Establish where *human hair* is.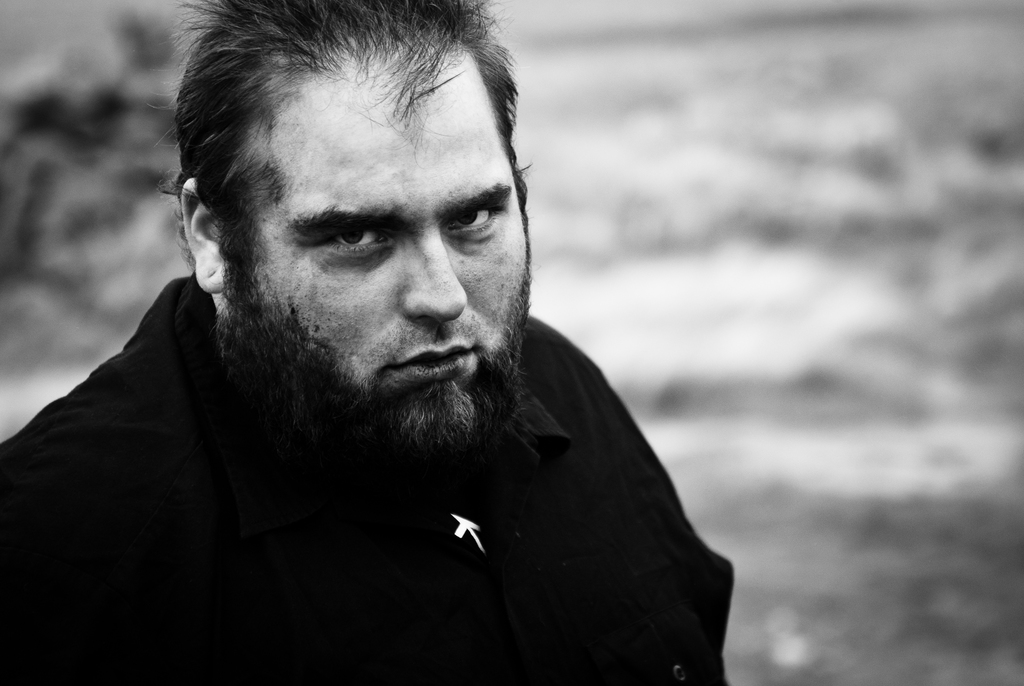
Established at left=175, top=17, right=517, bottom=263.
